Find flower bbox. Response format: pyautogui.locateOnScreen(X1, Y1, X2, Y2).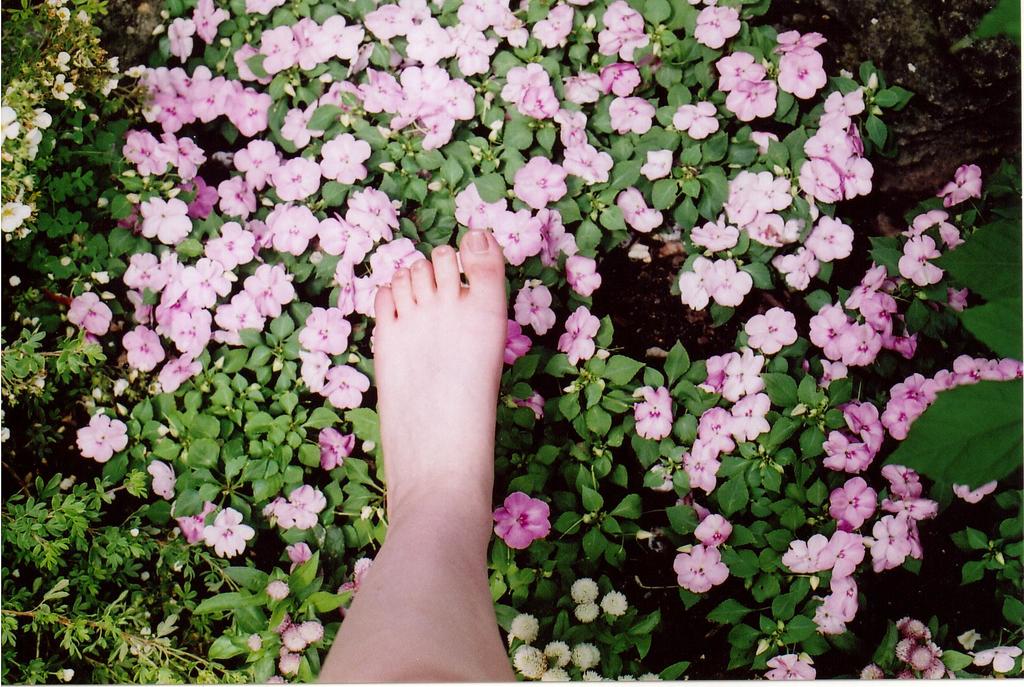
pyautogui.locateOnScreen(325, 369, 371, 410).
